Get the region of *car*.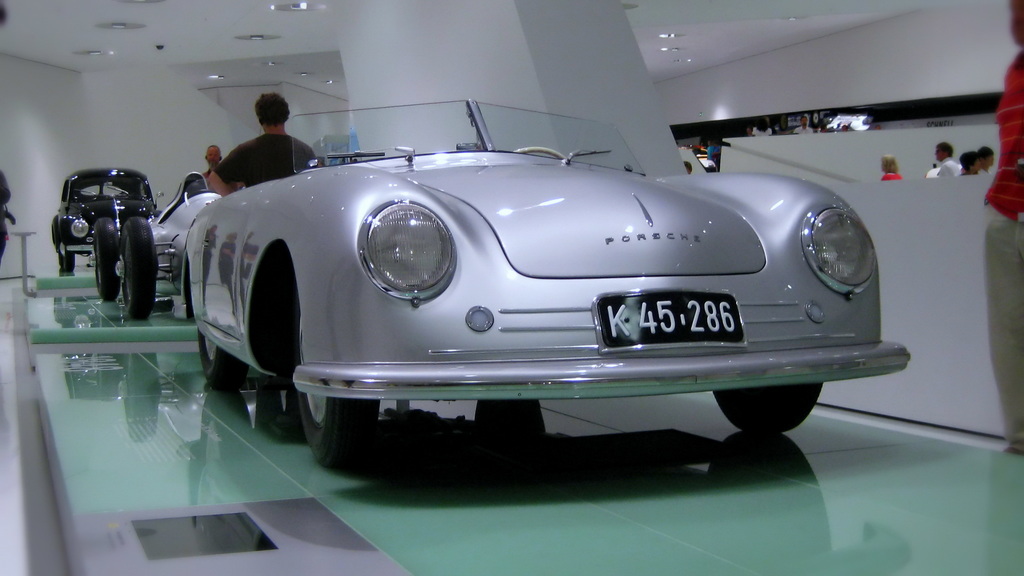
x1=88, y1=171, x2=220, y2=320.
